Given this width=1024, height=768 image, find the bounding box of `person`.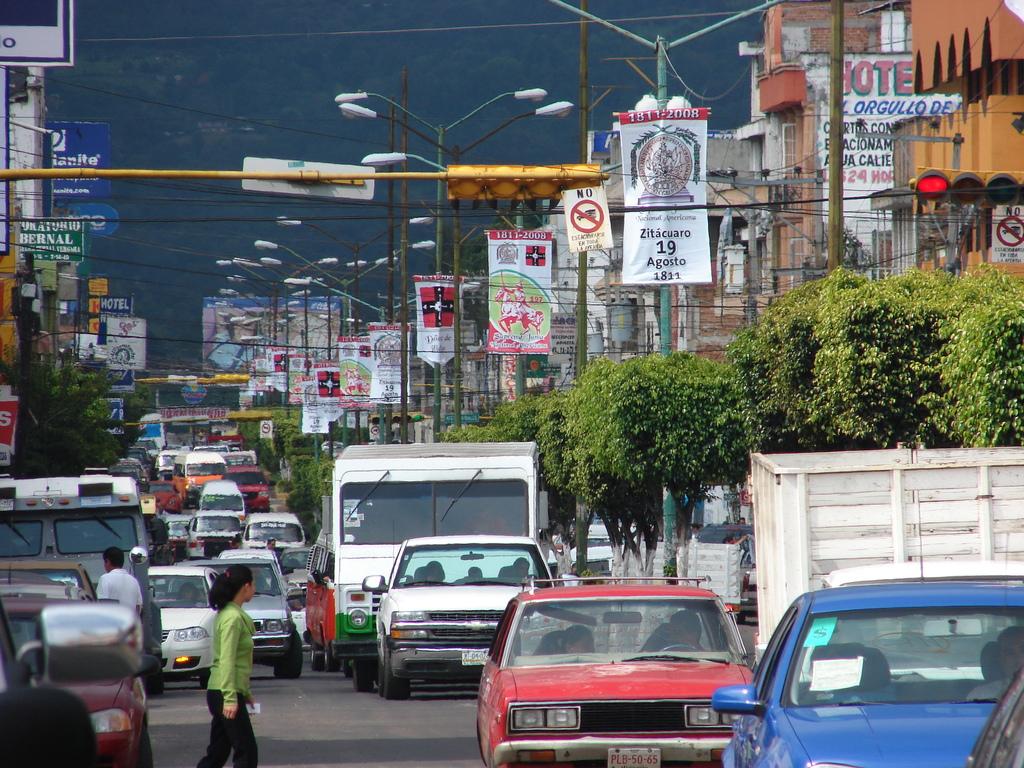
box=[652, 607, 703, 659].
